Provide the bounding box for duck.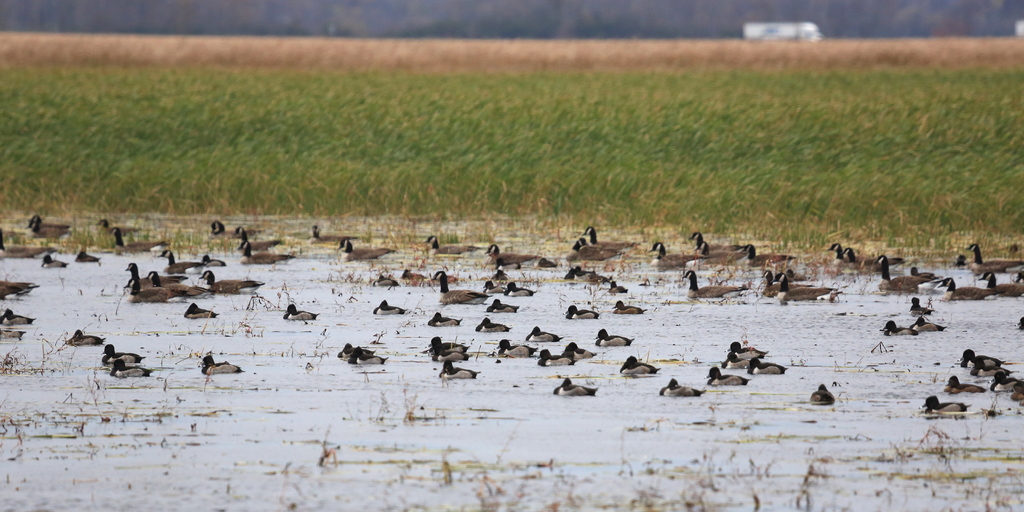
803,385,838,404.
